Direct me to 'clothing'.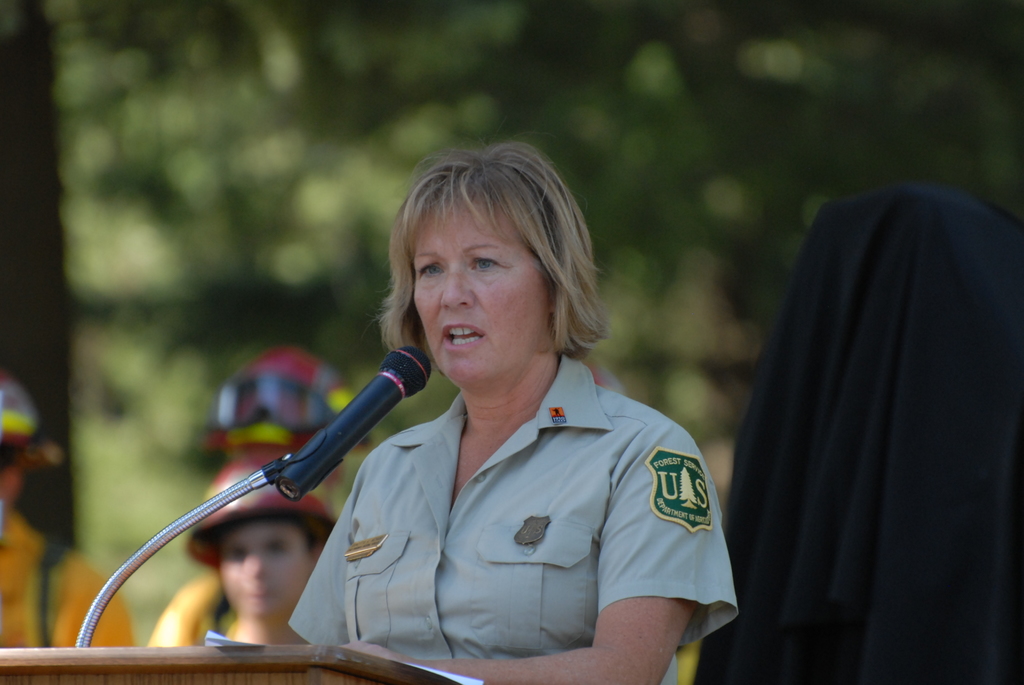
Direction: Rect(141, 521, 323, 646).
